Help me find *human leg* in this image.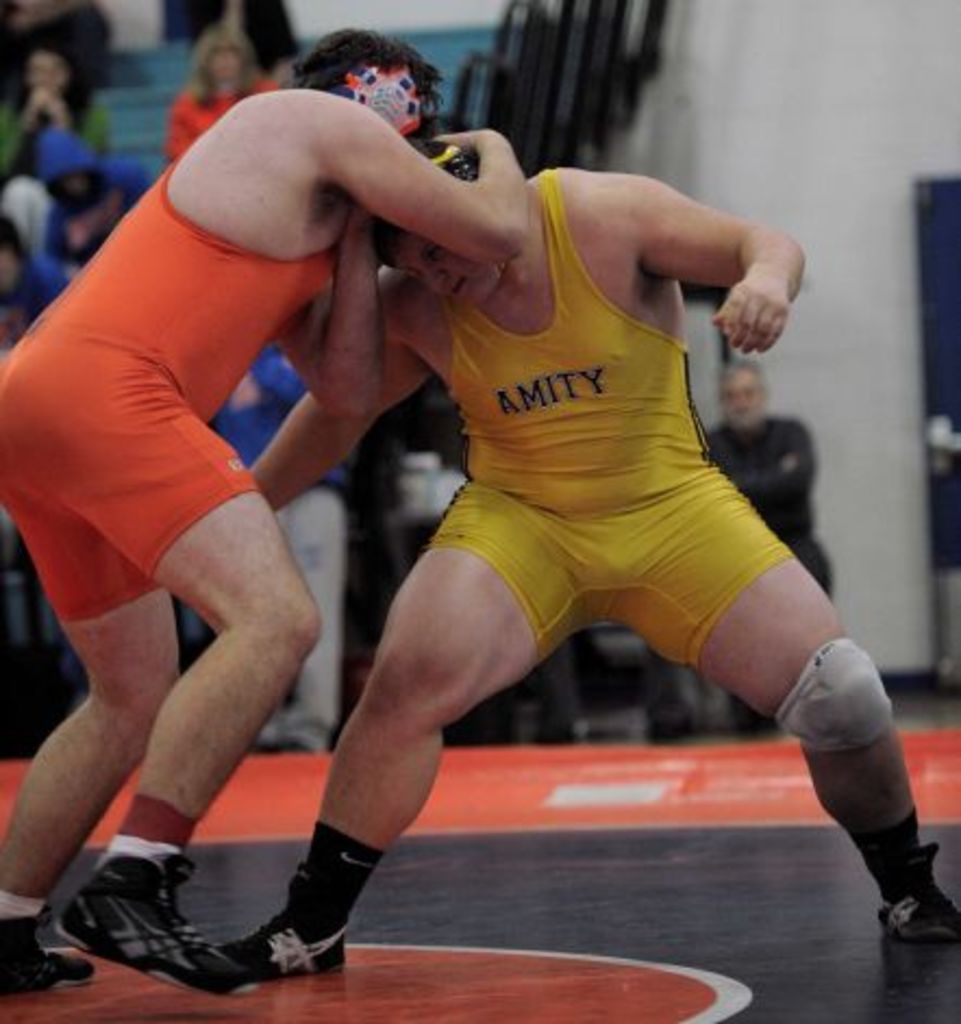
Found it: rect(596, 463, 959, 965).
